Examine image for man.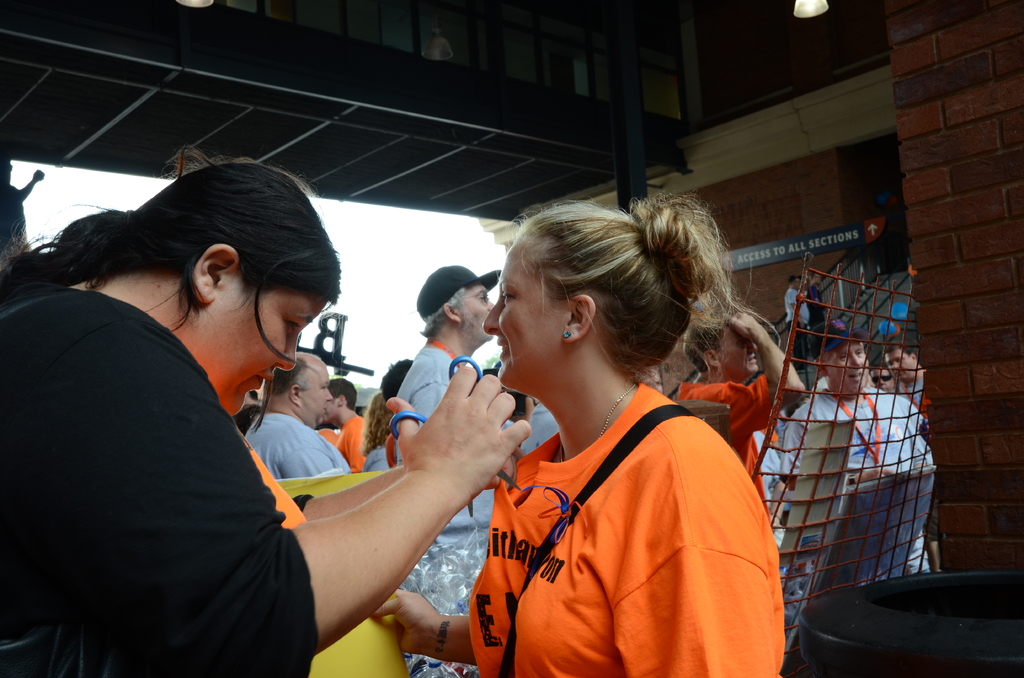
Examination result: rect(0, 159, 50, 253).
